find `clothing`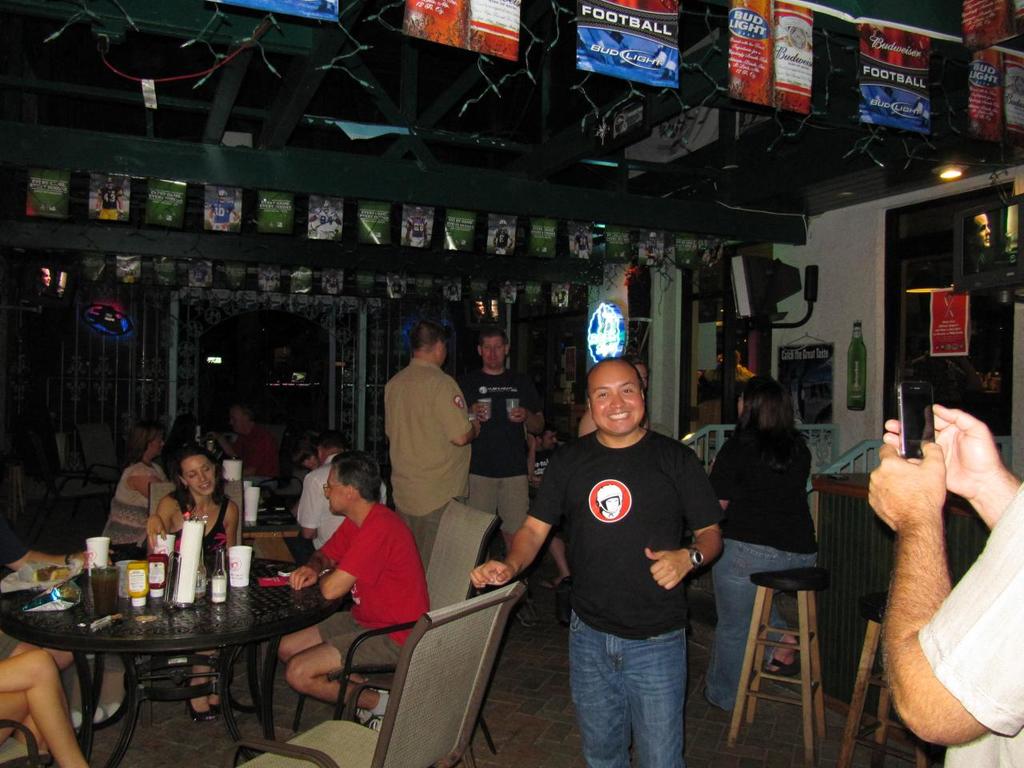
298,452,386,566
